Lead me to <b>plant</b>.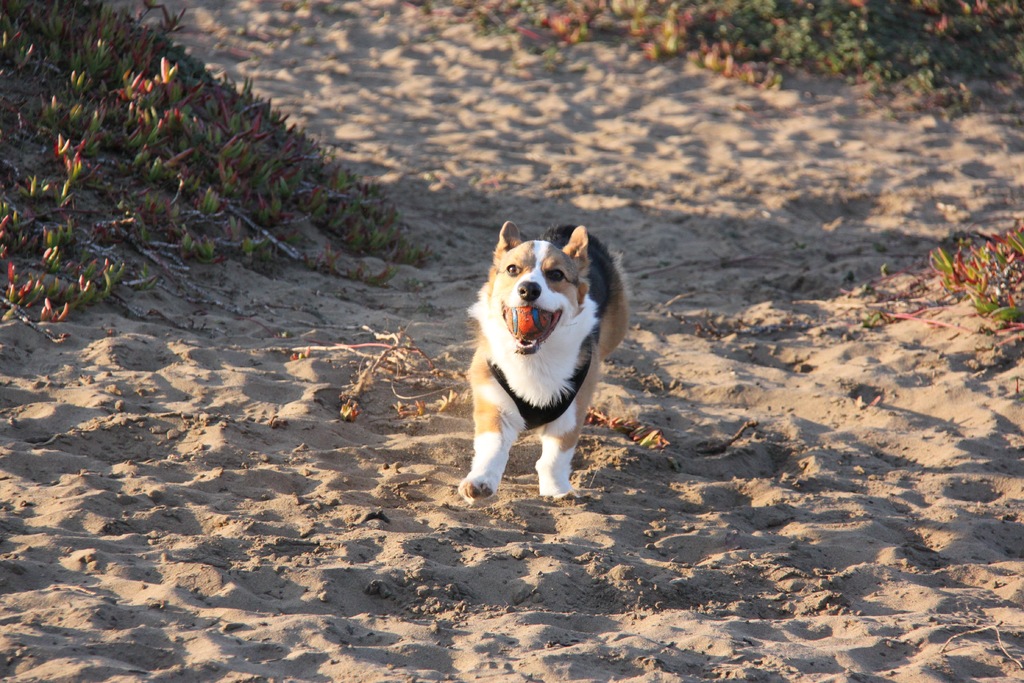
Lead to {"left": 584, "top": 404, "right": 674, "bottom": 452}.
